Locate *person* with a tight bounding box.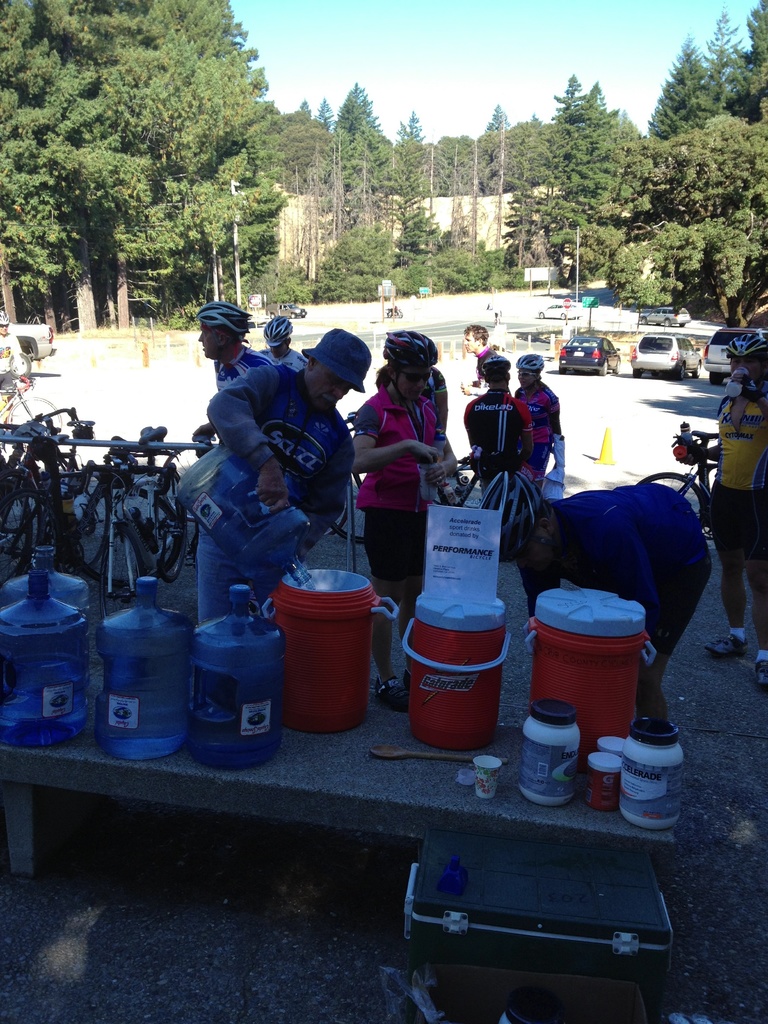
box=[259, 319, 296, 391].
